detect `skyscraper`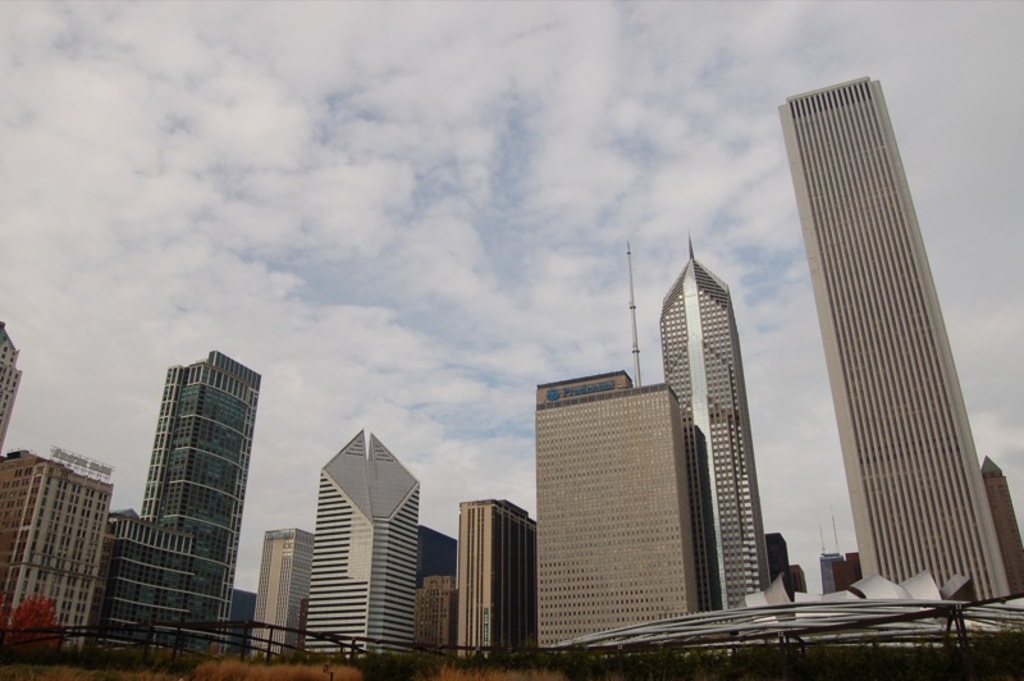
[left=463, top=494, right=540, bottom=664]
